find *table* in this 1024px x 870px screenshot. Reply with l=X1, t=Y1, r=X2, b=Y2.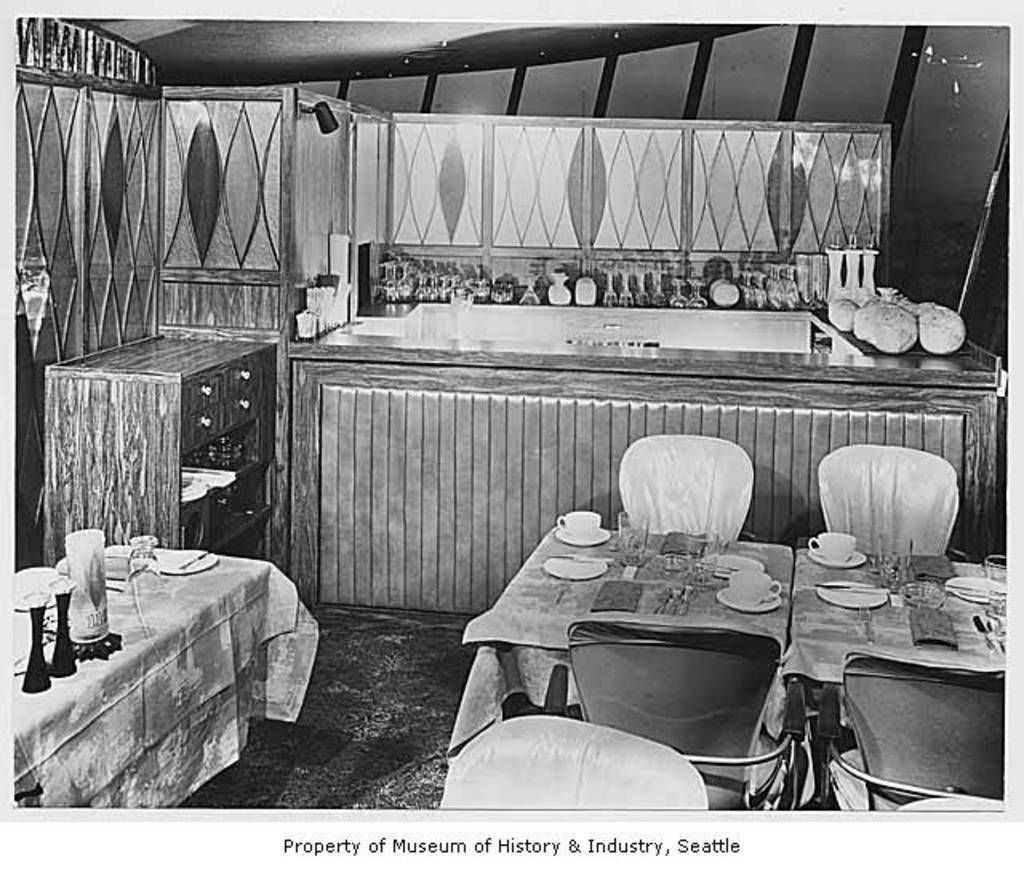
l=467, t=517, r=1010, b=816.
